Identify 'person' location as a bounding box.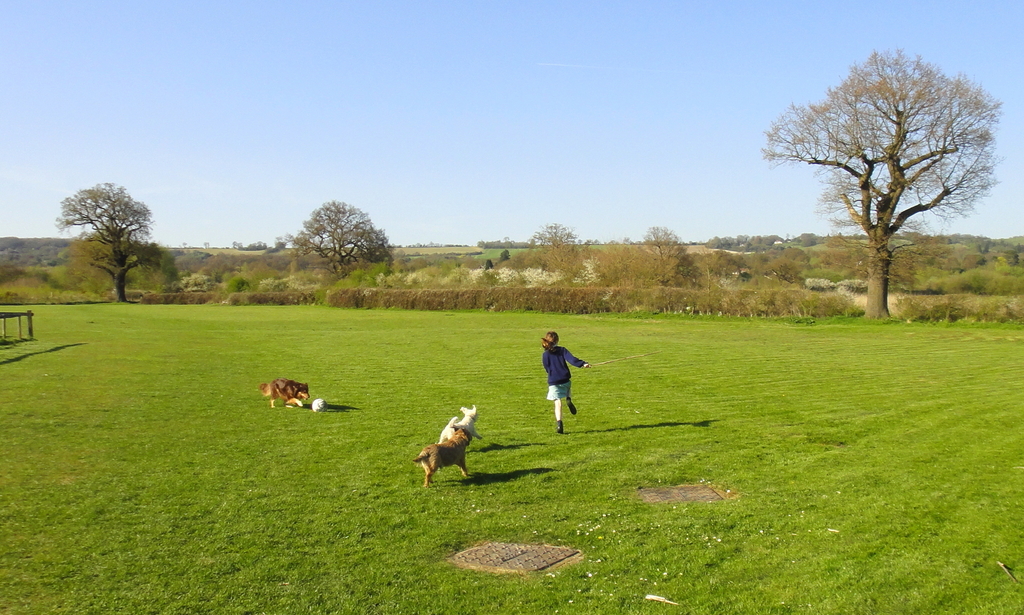
543,335,590,440.
